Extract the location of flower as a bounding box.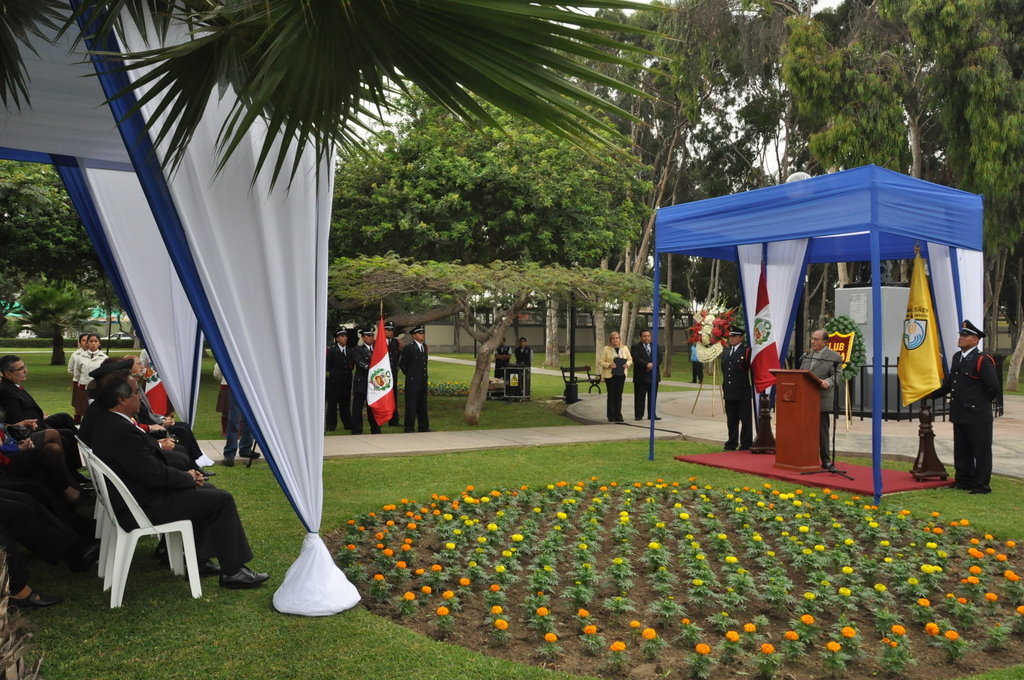
923:524:932:531.
